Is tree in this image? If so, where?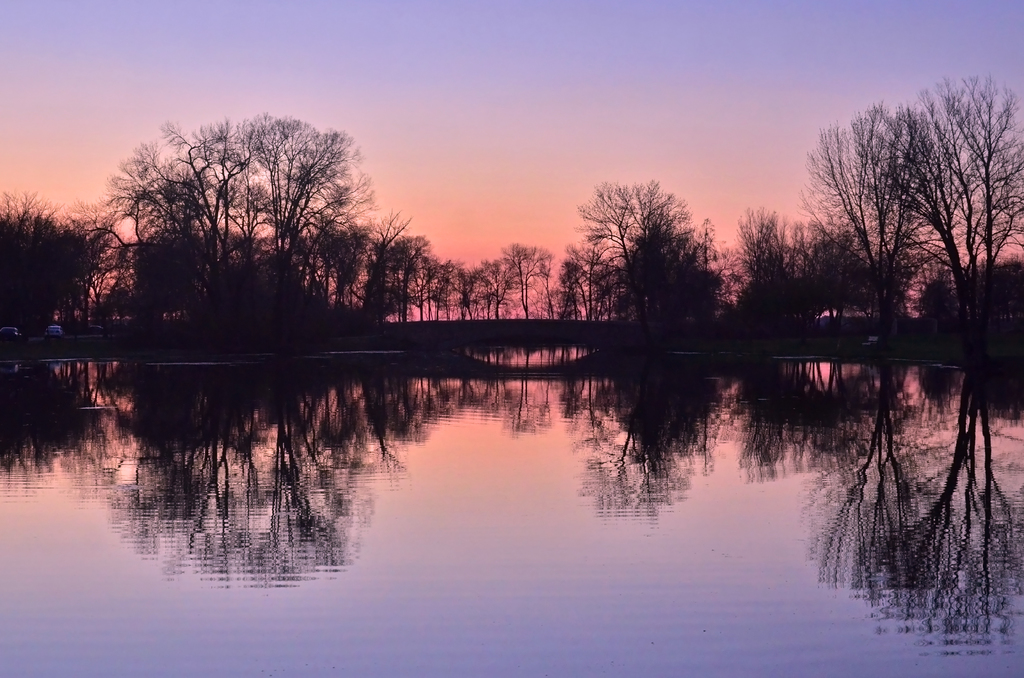
Yes, at detection(92, 97, 398, 335).
